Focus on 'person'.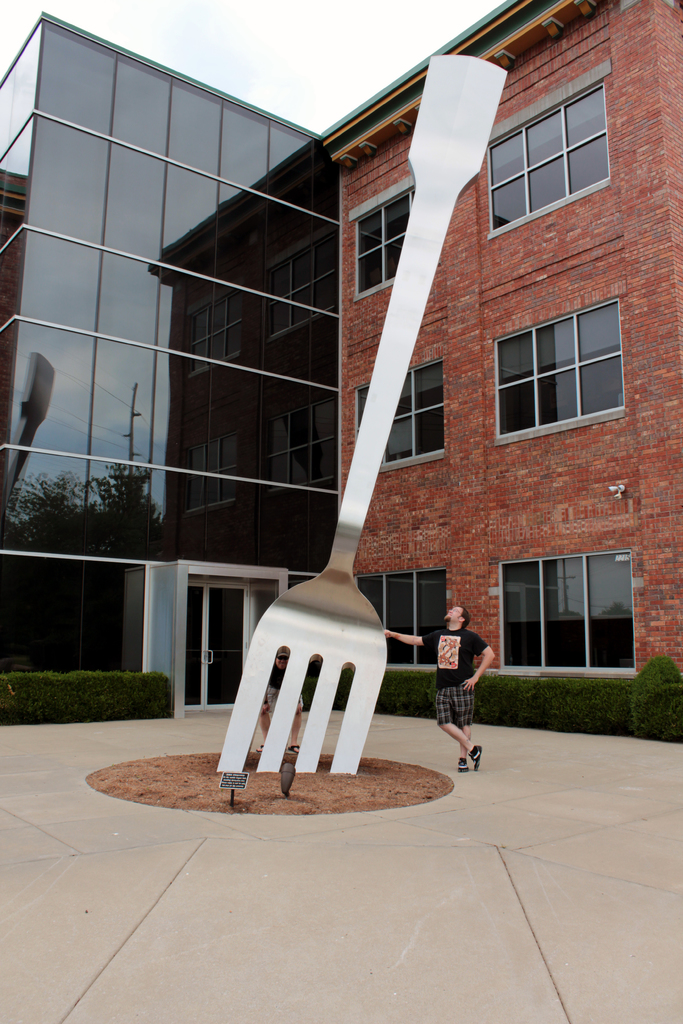
Focused at 253 644 300 749.
